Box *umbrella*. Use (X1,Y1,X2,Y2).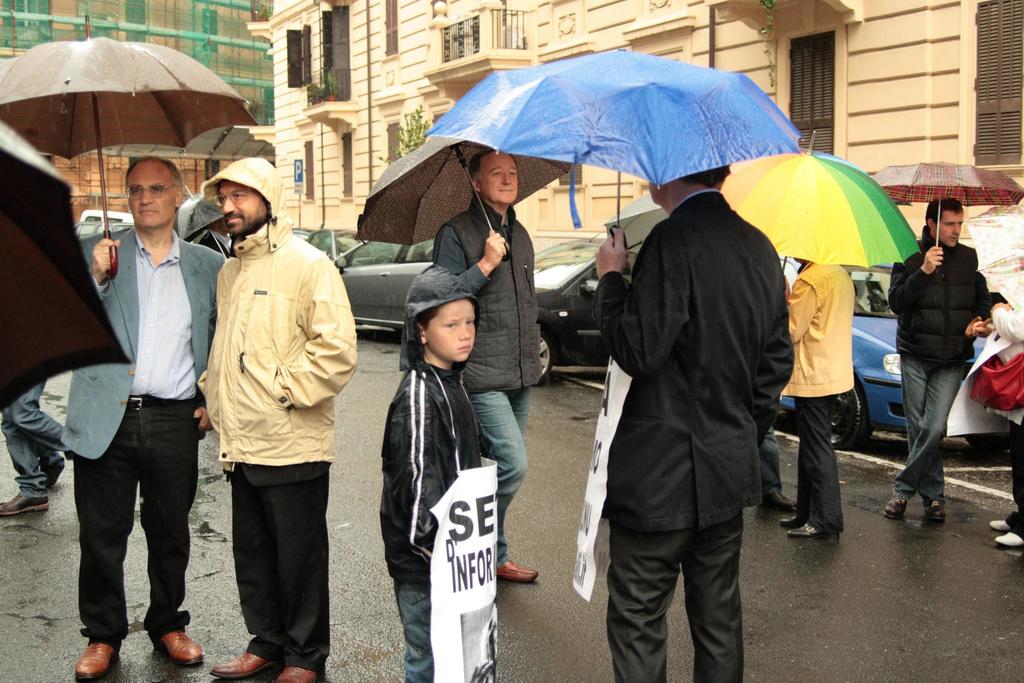
(876,158,1023,274).
